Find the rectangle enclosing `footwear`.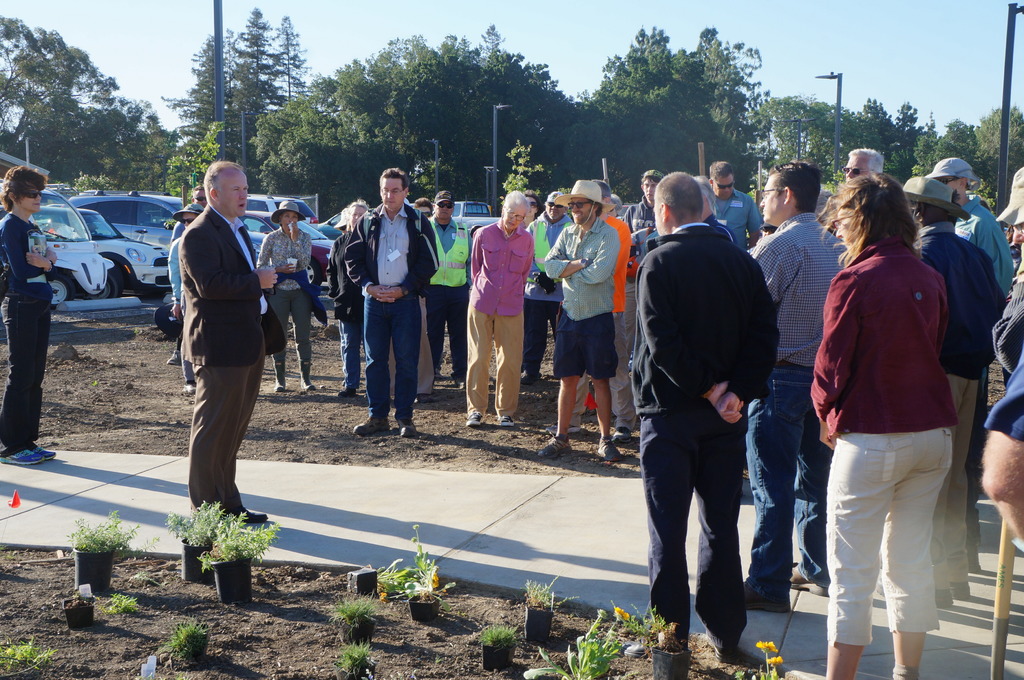
crop(465, 411, 484, 428).
